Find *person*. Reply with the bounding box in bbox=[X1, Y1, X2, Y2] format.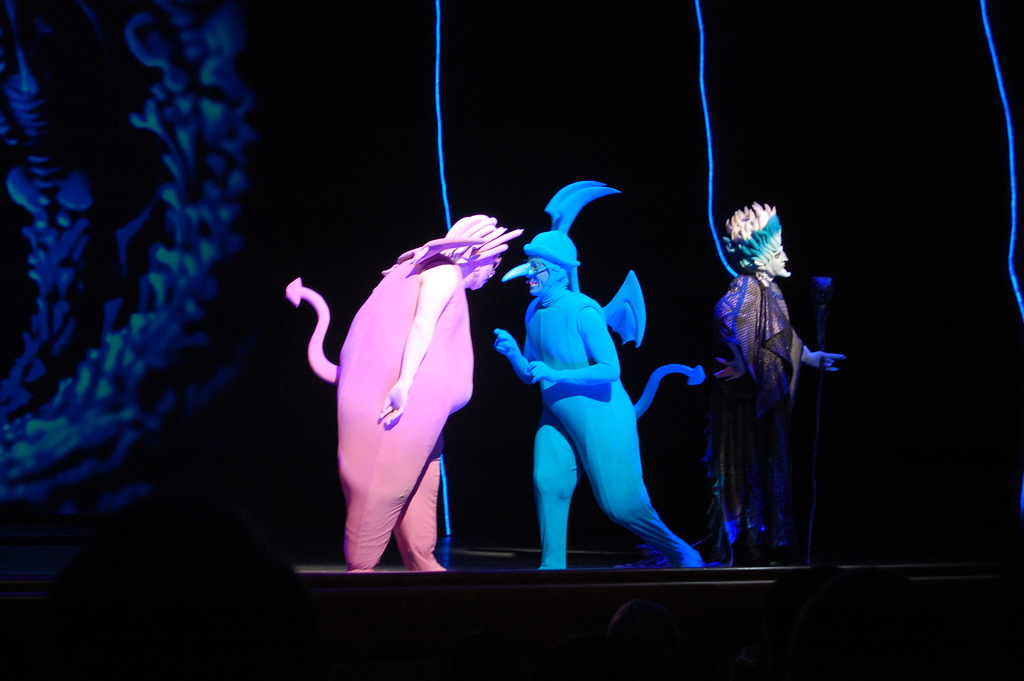
bbox=[282, 180, 848, 570].
